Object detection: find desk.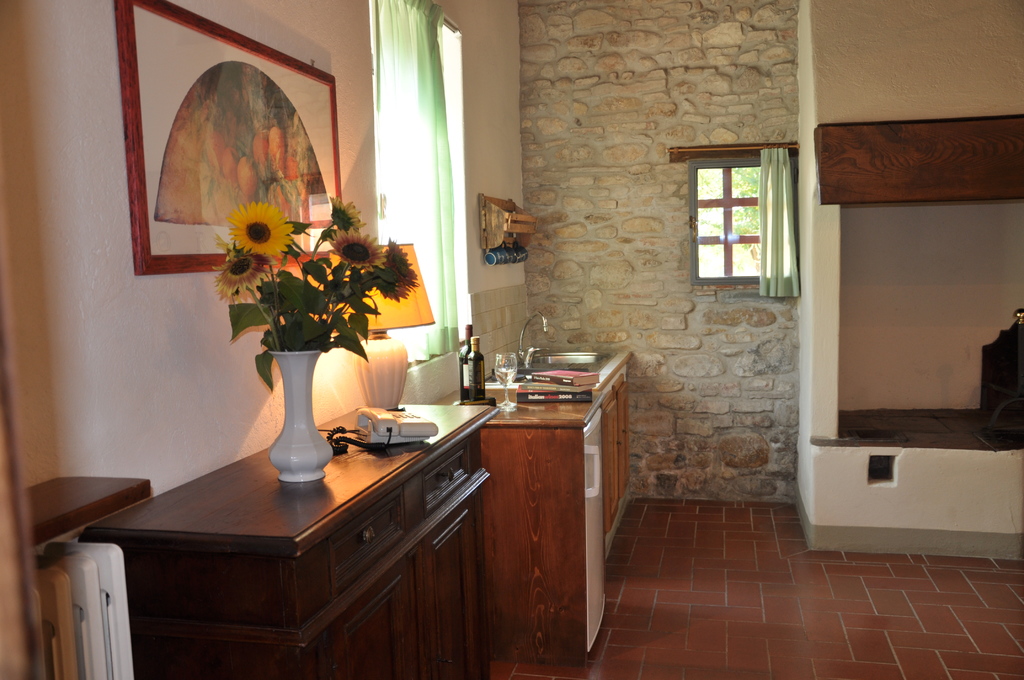
box=[41, 411, 550, 665].
